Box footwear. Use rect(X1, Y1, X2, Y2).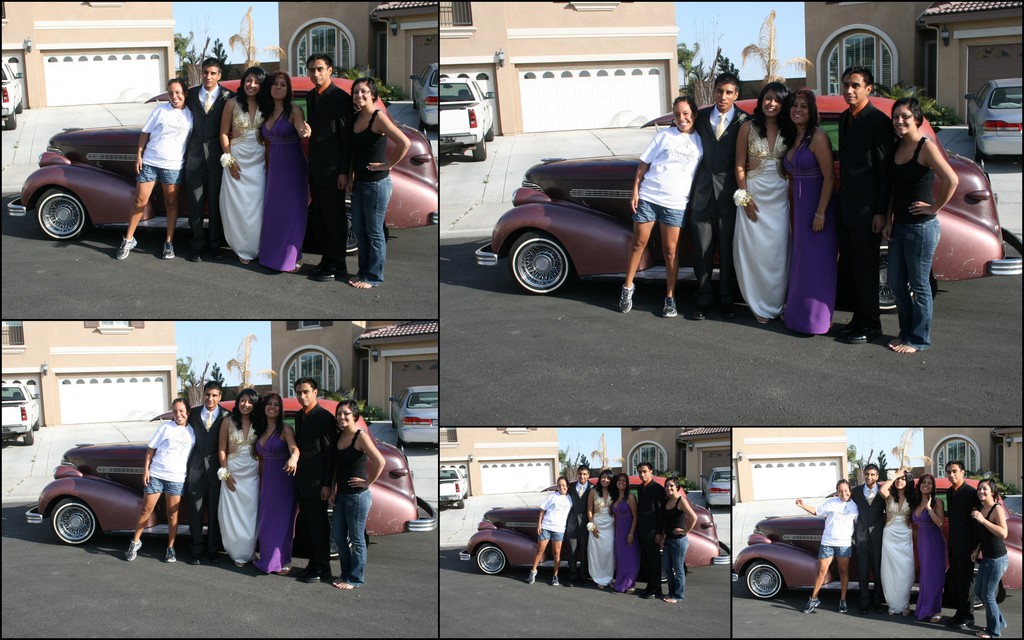
rect(311, 269, 342, 282).
